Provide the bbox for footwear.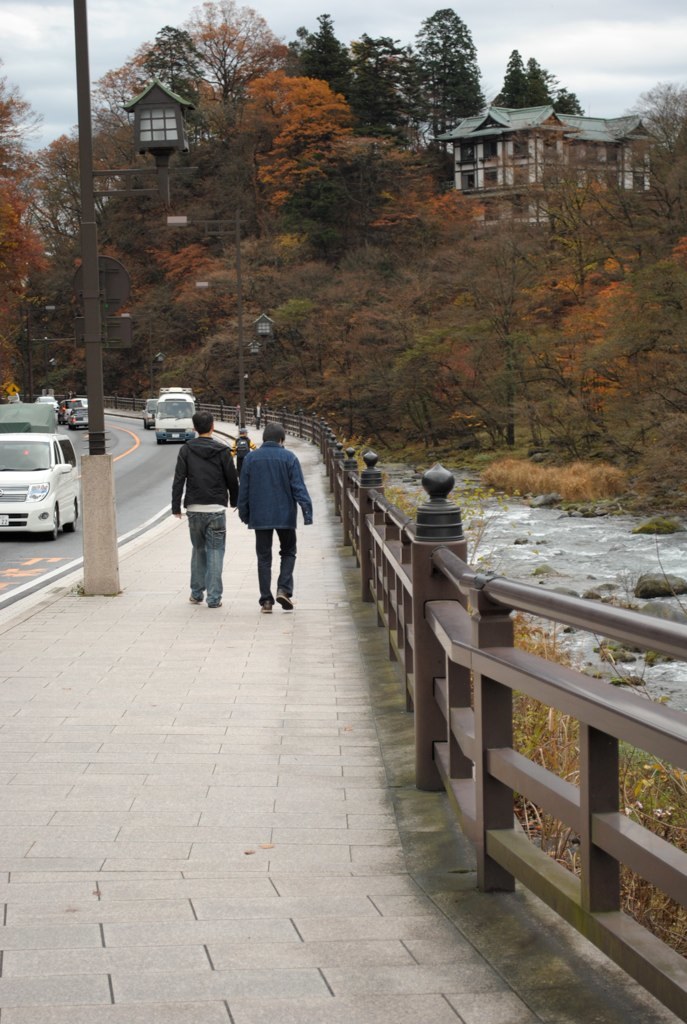
bbox(257, 593, 272, 618).
